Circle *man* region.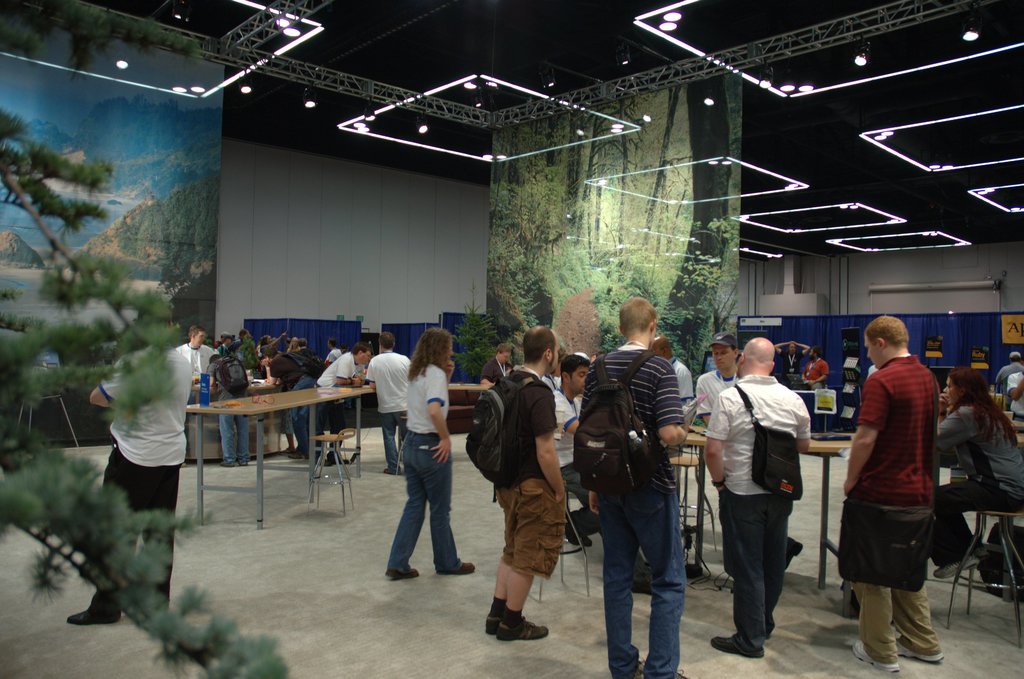
Region: [left=843, top=314, right=945, bottom=671].
